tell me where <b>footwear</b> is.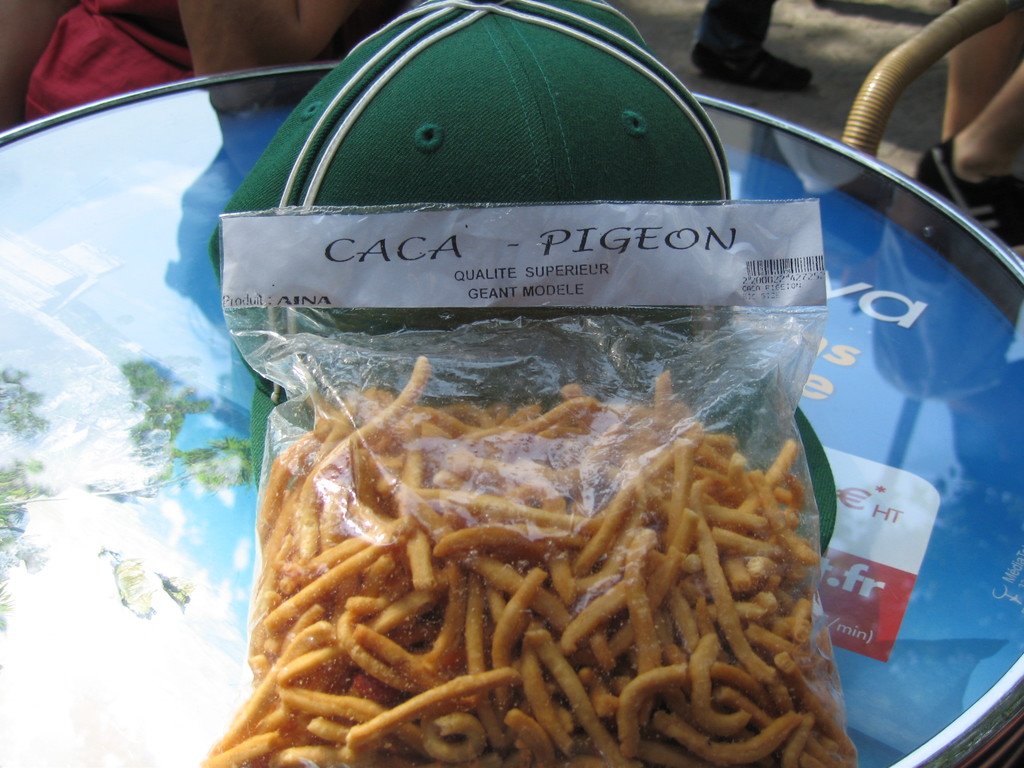
<b>footwear</b> is at {"left": 680, "top": 45, "right": 809, "bottom": 96}.
